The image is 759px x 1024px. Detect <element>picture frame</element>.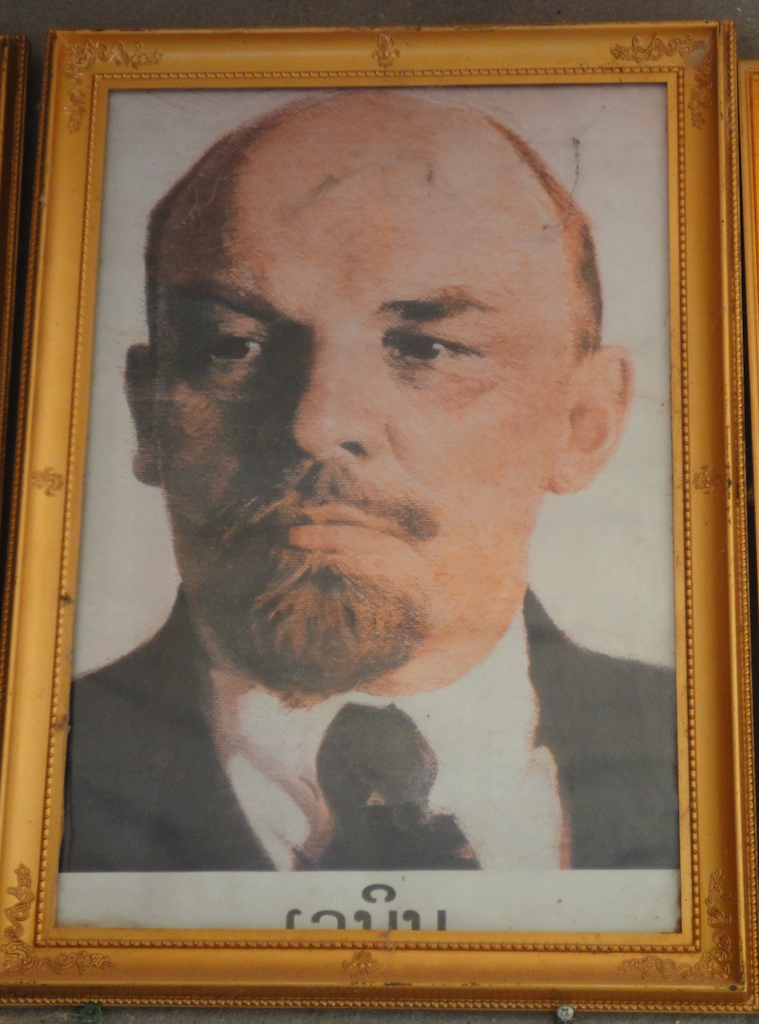
Detection: [left=739, top=62, right=758, bottom=439].
